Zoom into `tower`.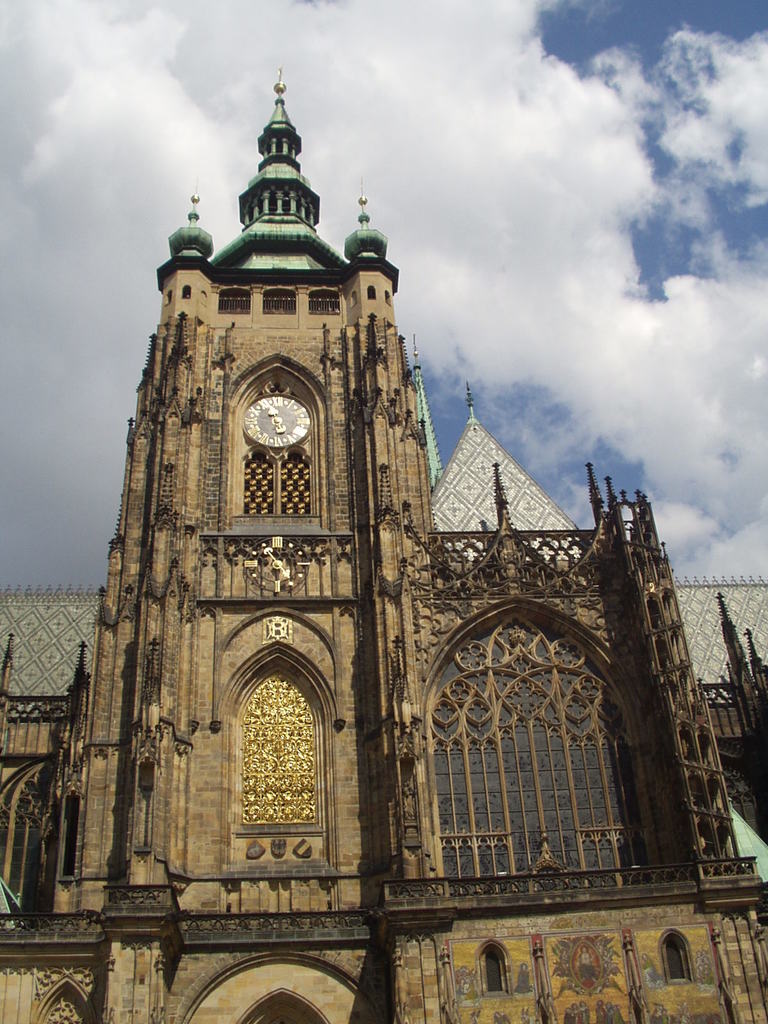
Zoom target: 2 82 767 1023.
